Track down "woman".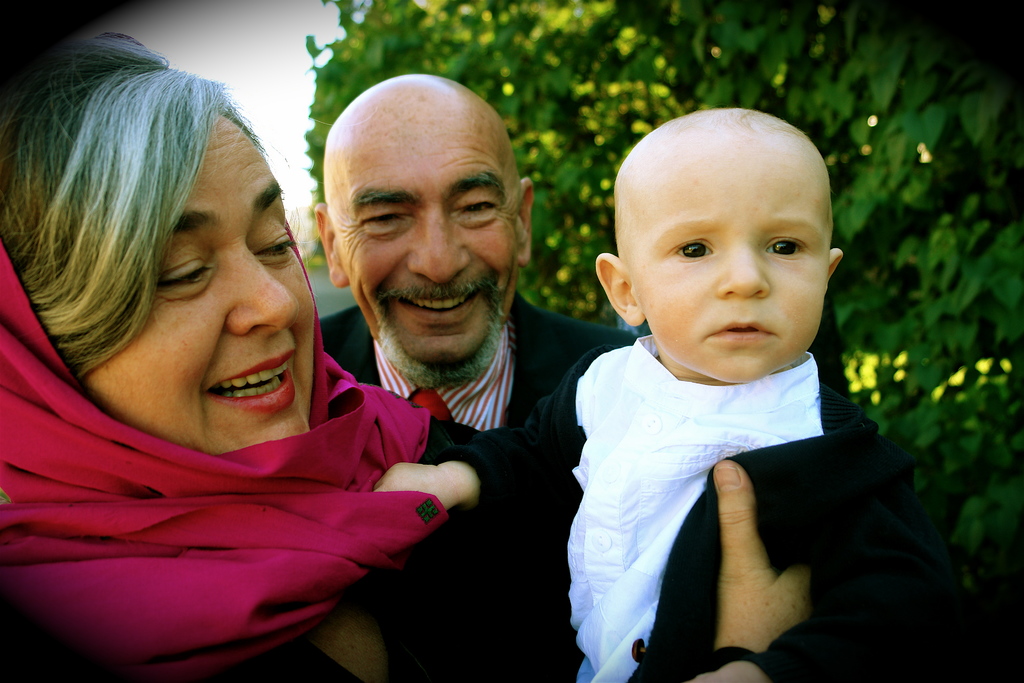
Tracked to [left=0, top=29, right=811, bottom=682].
